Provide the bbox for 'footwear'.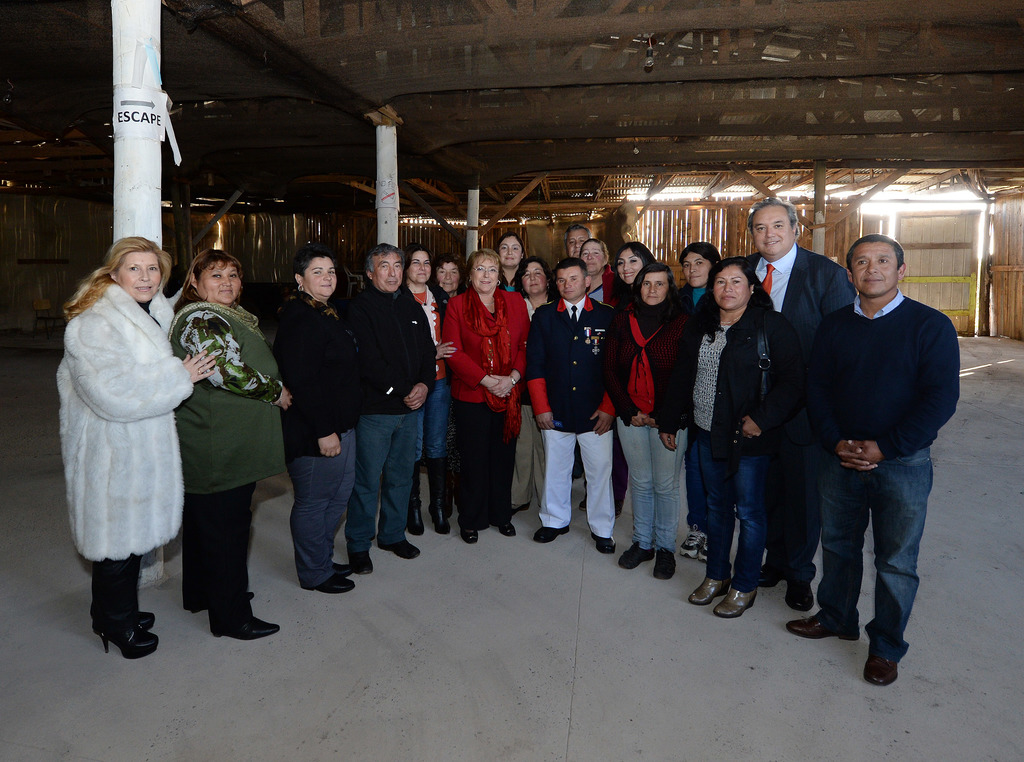
[left=754, top=570, right=779, bottom=586].
